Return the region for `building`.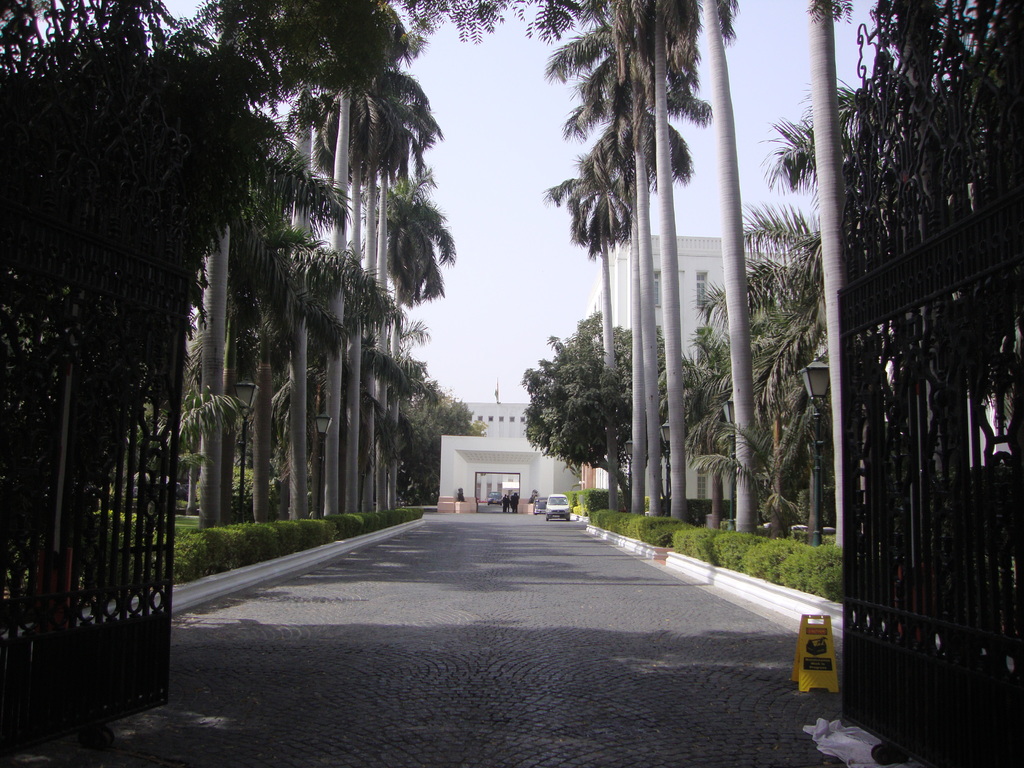
Rect(604, 230, 766, 507).
